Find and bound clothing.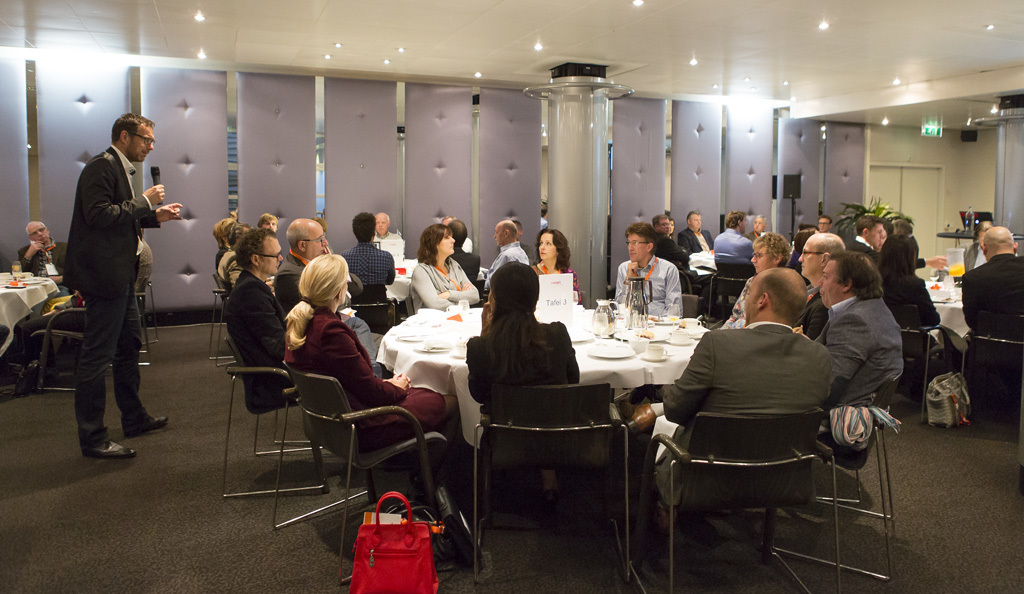
Bound: detection(795, 288, 831, 356).
